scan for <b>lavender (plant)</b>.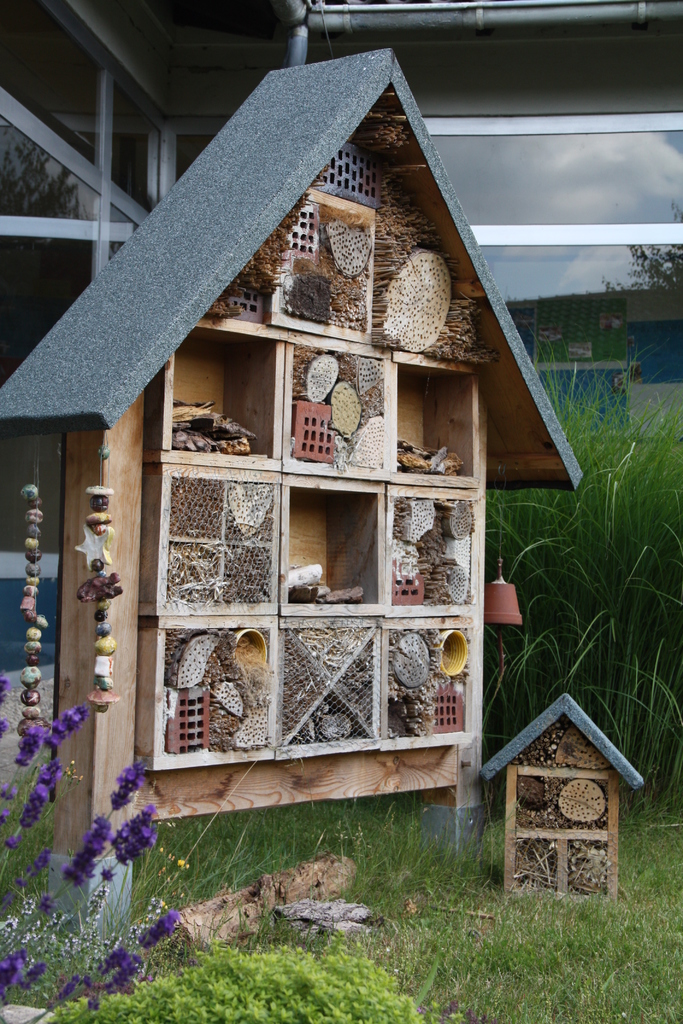
Scan result: Rect(0, 697, 186, 1003).
